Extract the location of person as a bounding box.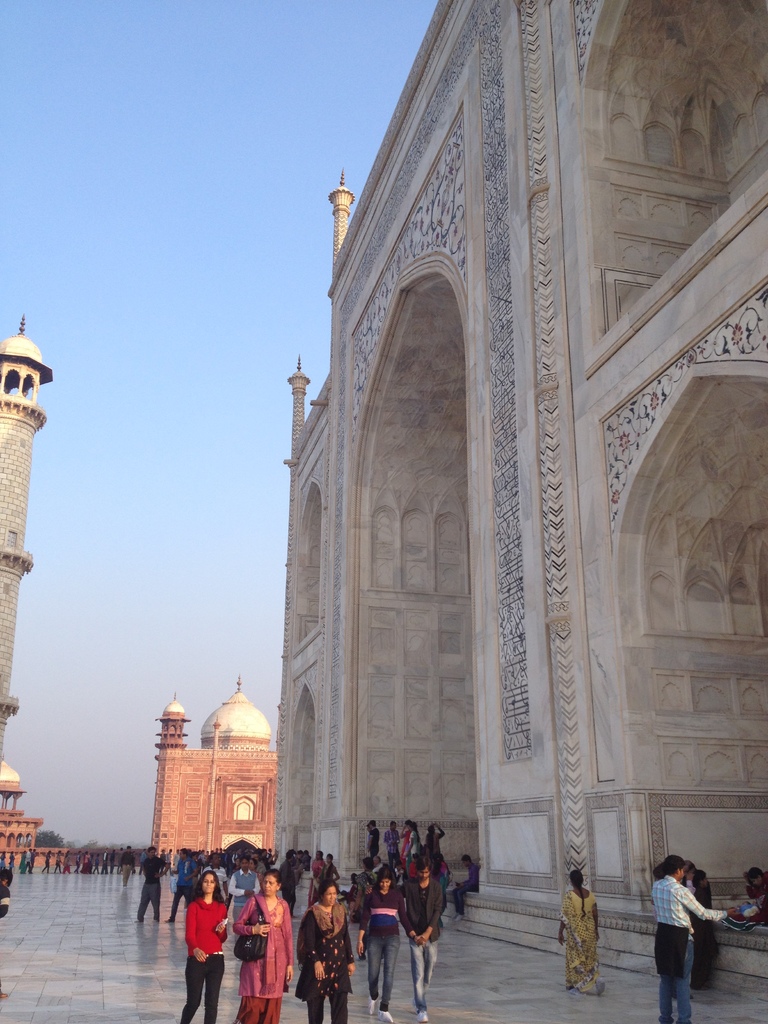
131 848 138 876.
